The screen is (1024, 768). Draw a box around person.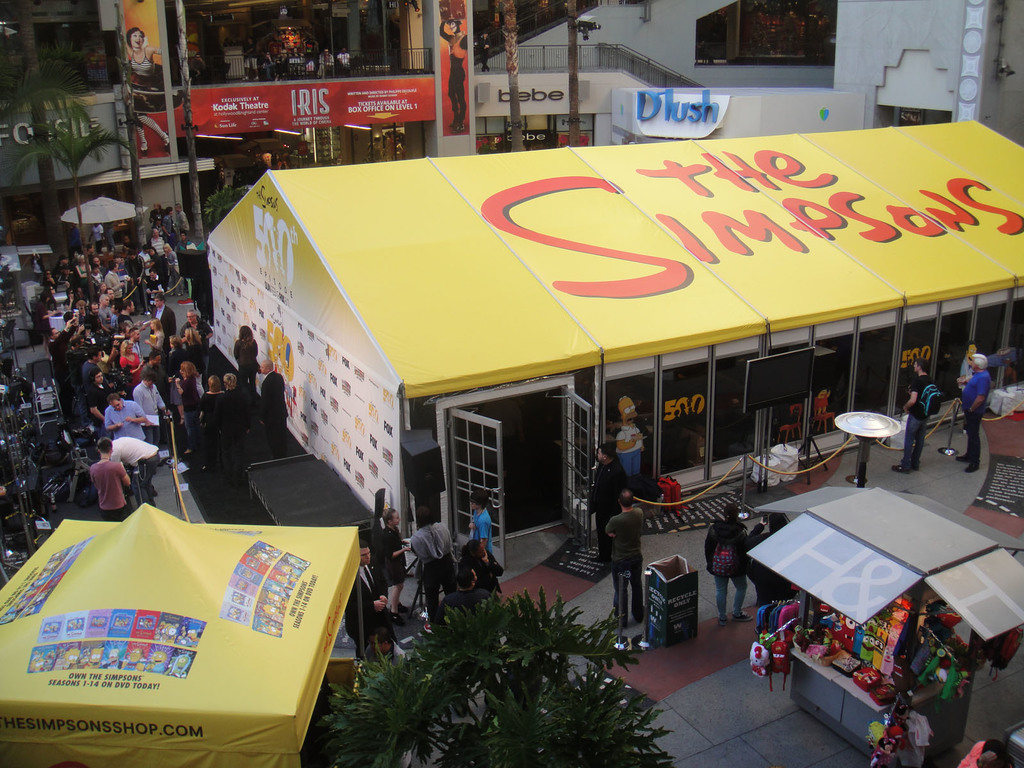
Rect(893, 356, 933, 474).
